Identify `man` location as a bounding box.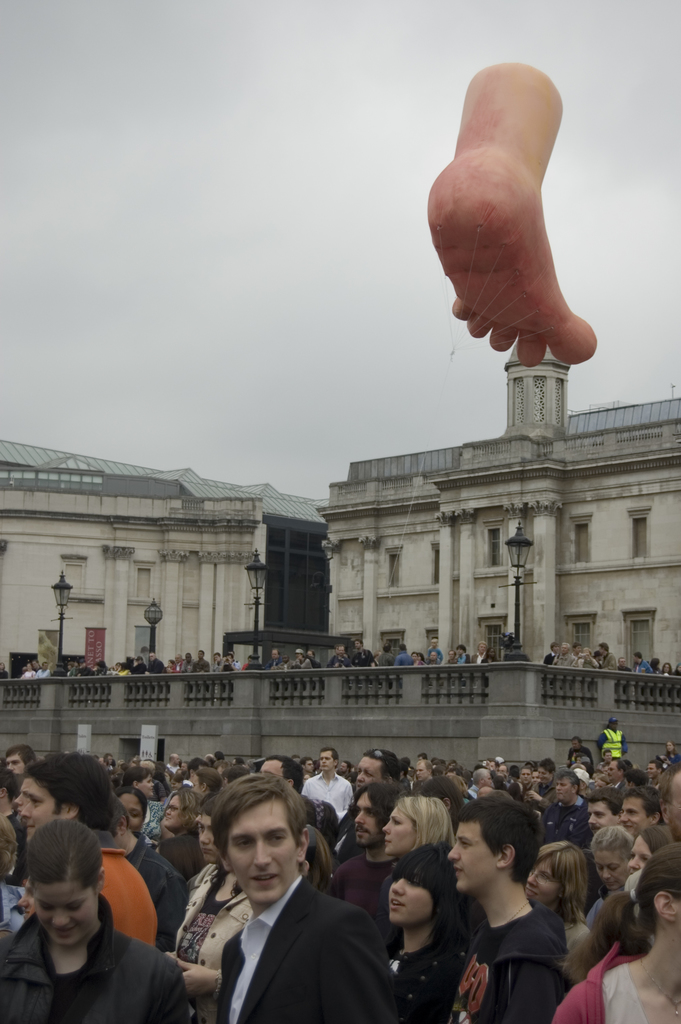
(616, 787, 664, 834).
